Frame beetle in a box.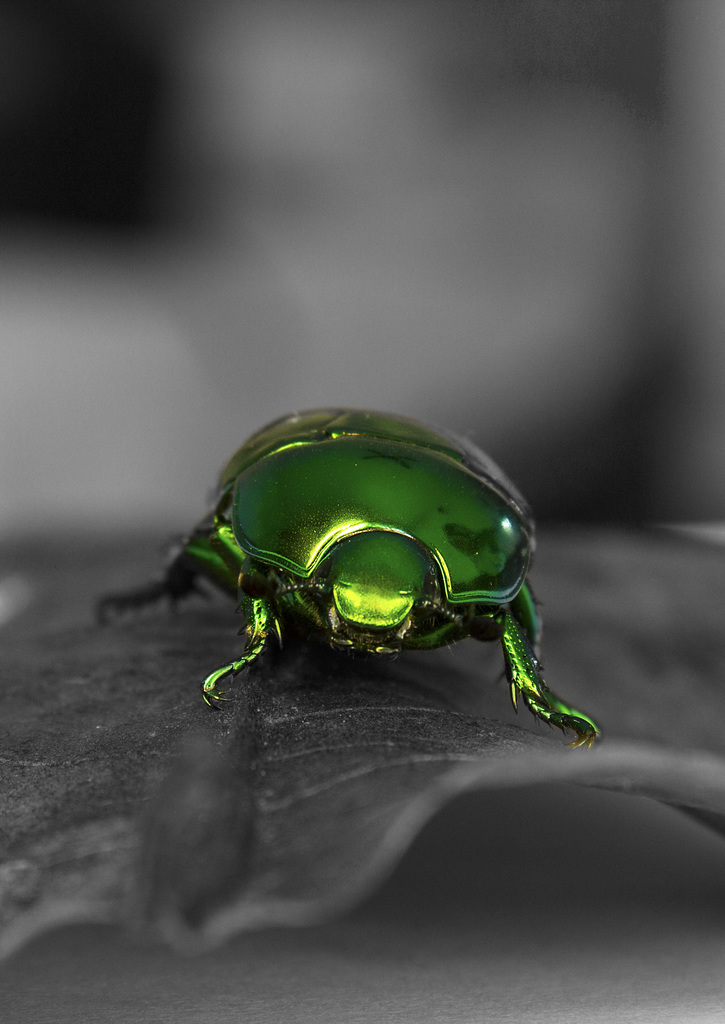
bbox=(114, 415, 574, 736).
